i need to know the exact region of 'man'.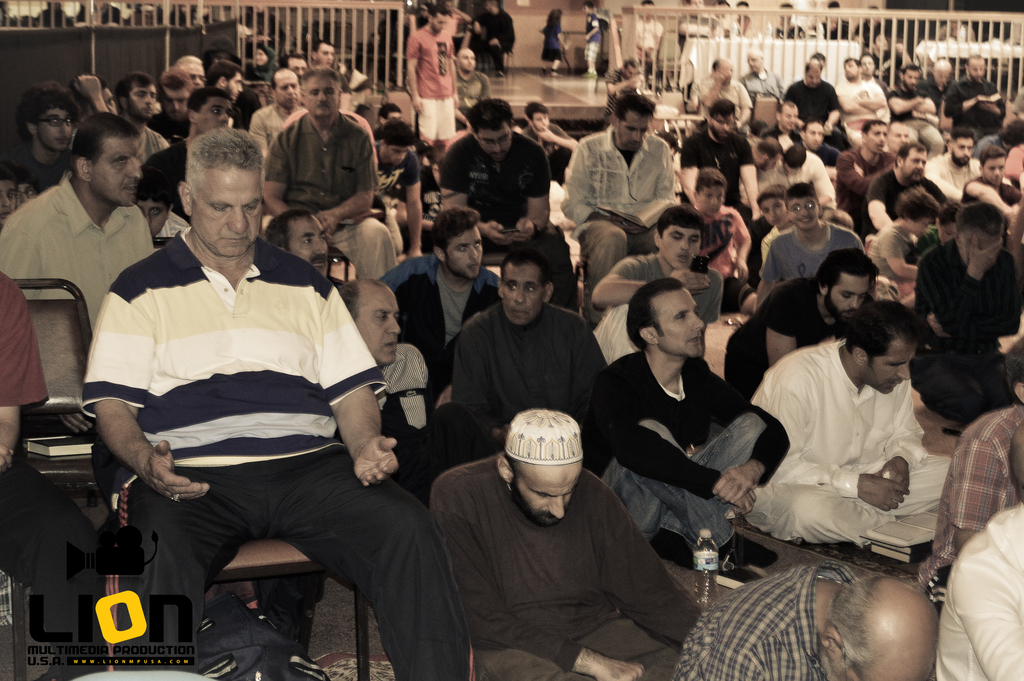
Region: l=936, t=347, r=1023, b=564.
